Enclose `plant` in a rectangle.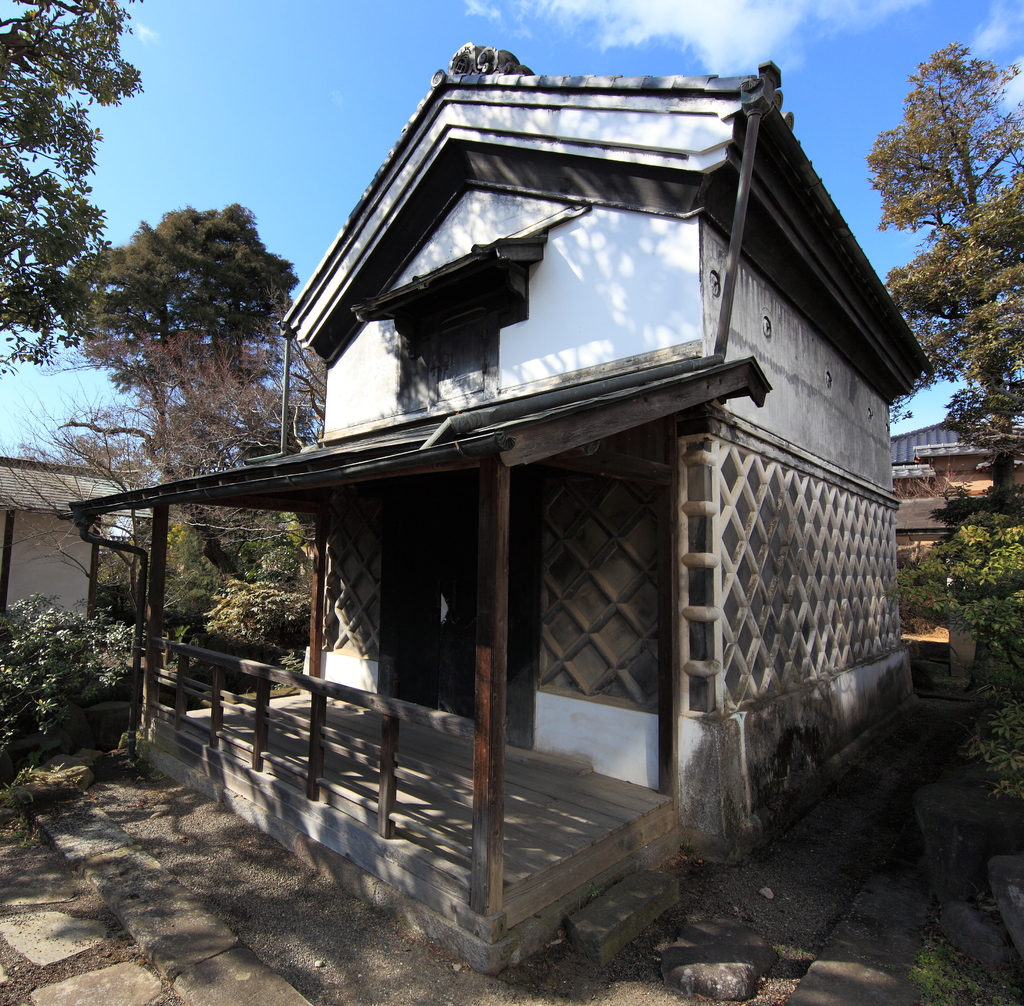
968/658/1023/854.
